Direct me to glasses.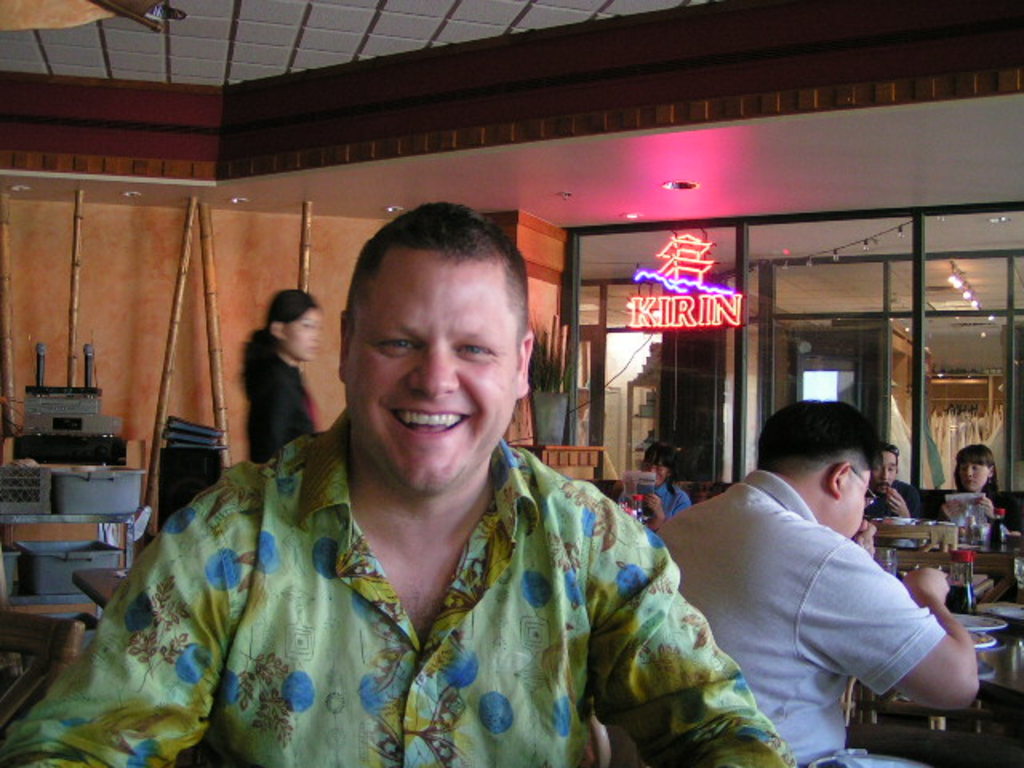
Direction: x1=848 y1=459 x2=882 y2=512.
